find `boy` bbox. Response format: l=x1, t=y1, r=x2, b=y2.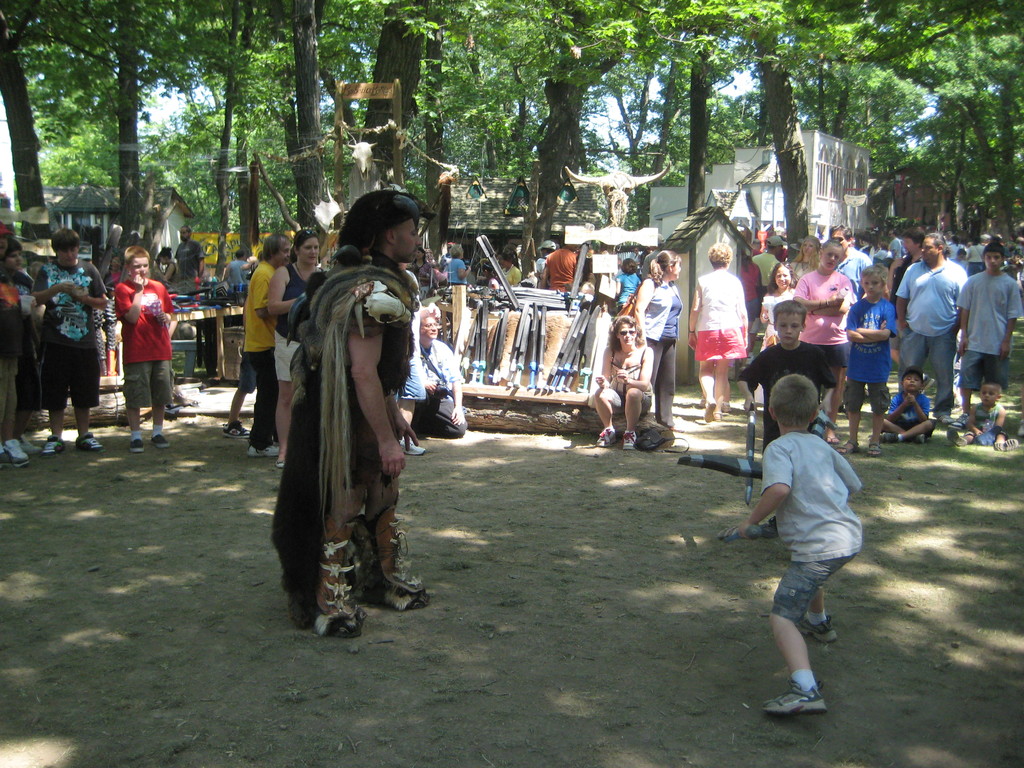
l=730, t=298, r=841, b=440.
